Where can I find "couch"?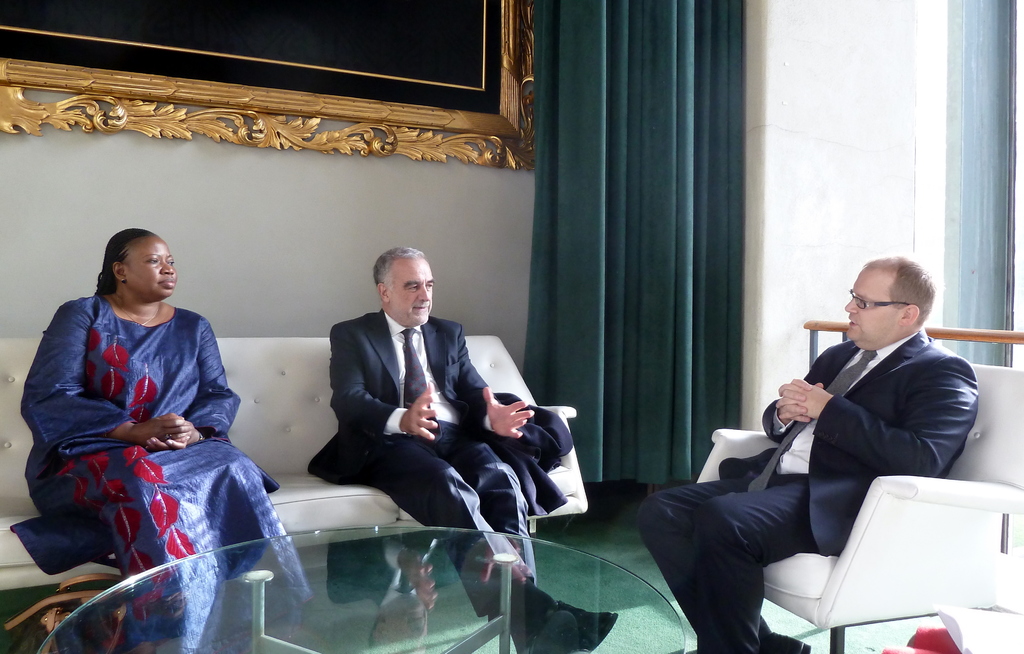
You can find it at rect(637, 339, 997, 653).
